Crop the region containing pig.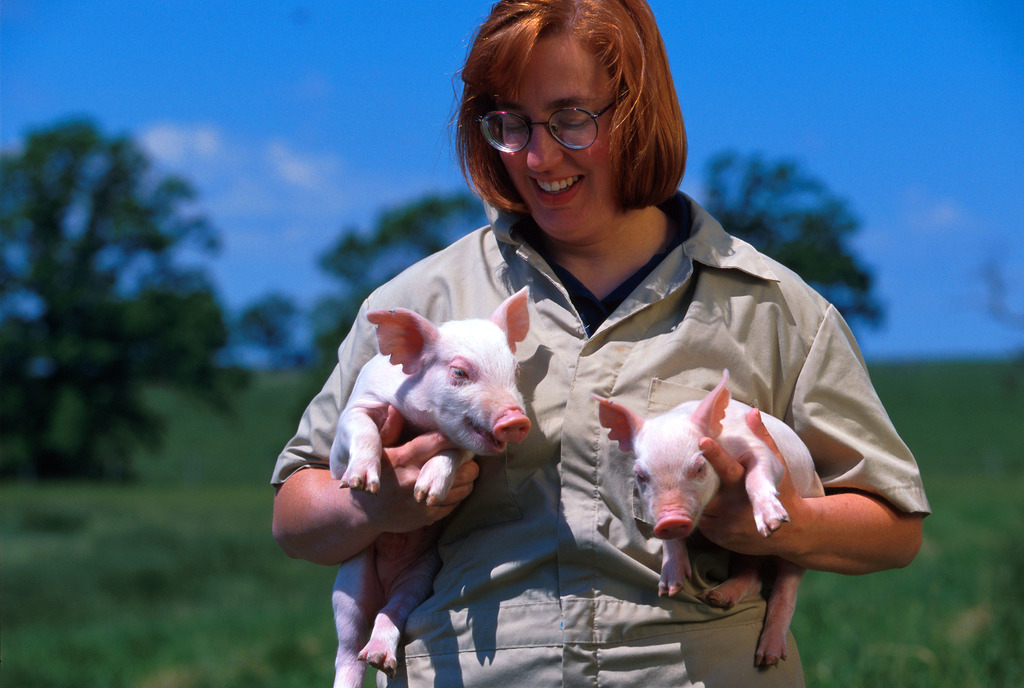
Crop region: BBox(584, 368, 825, 668).
